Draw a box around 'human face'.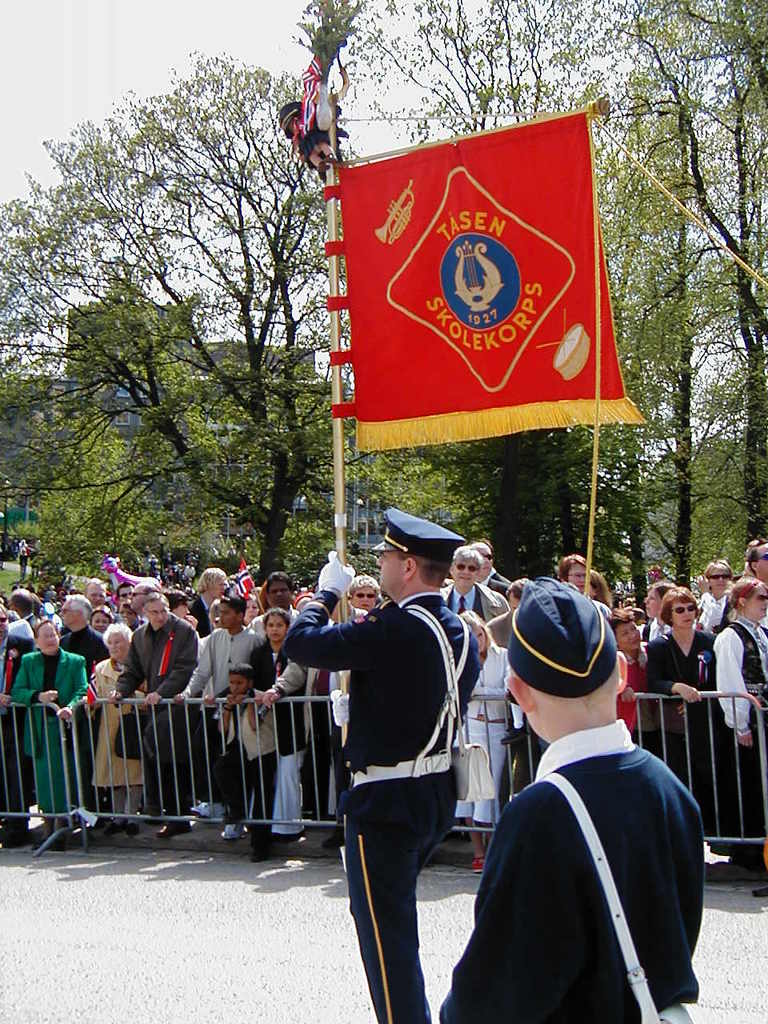
377,556,402,587.
